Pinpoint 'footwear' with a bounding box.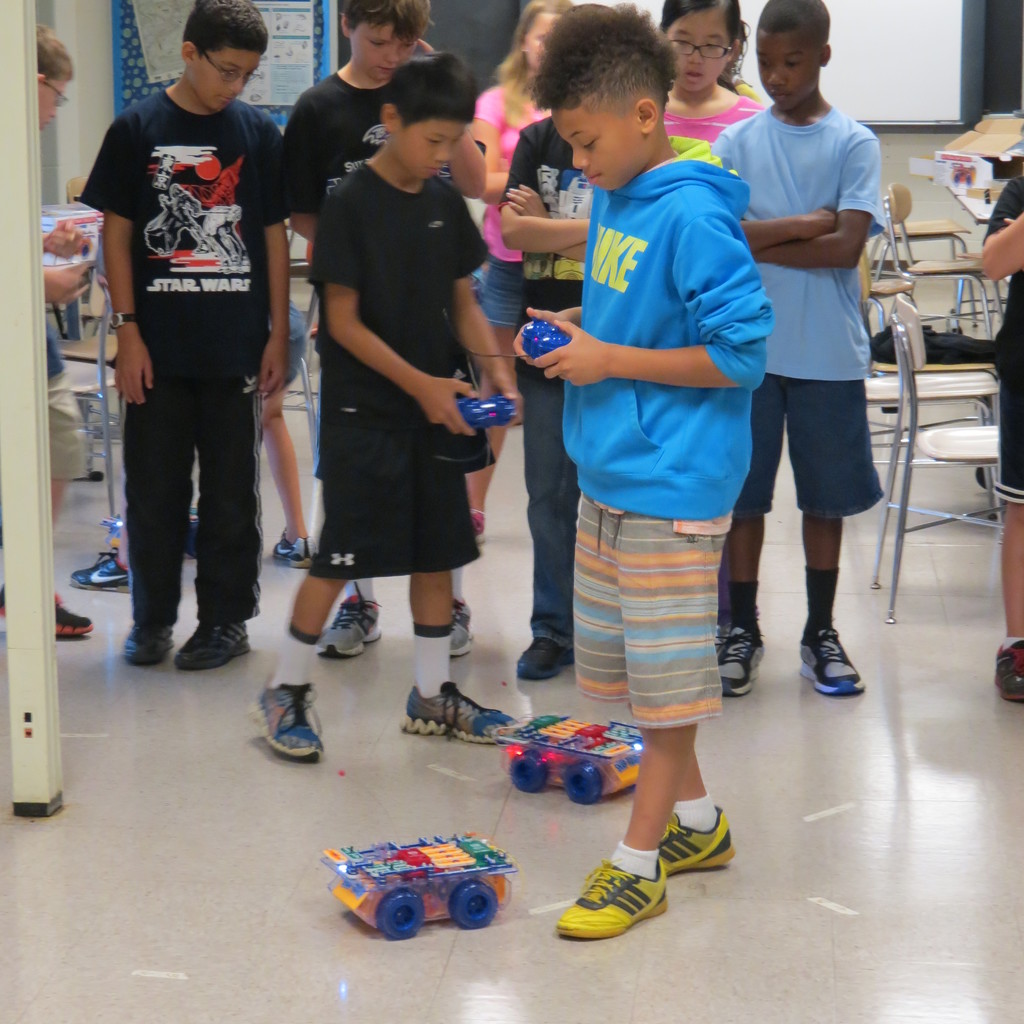
(471,503,490,540).
